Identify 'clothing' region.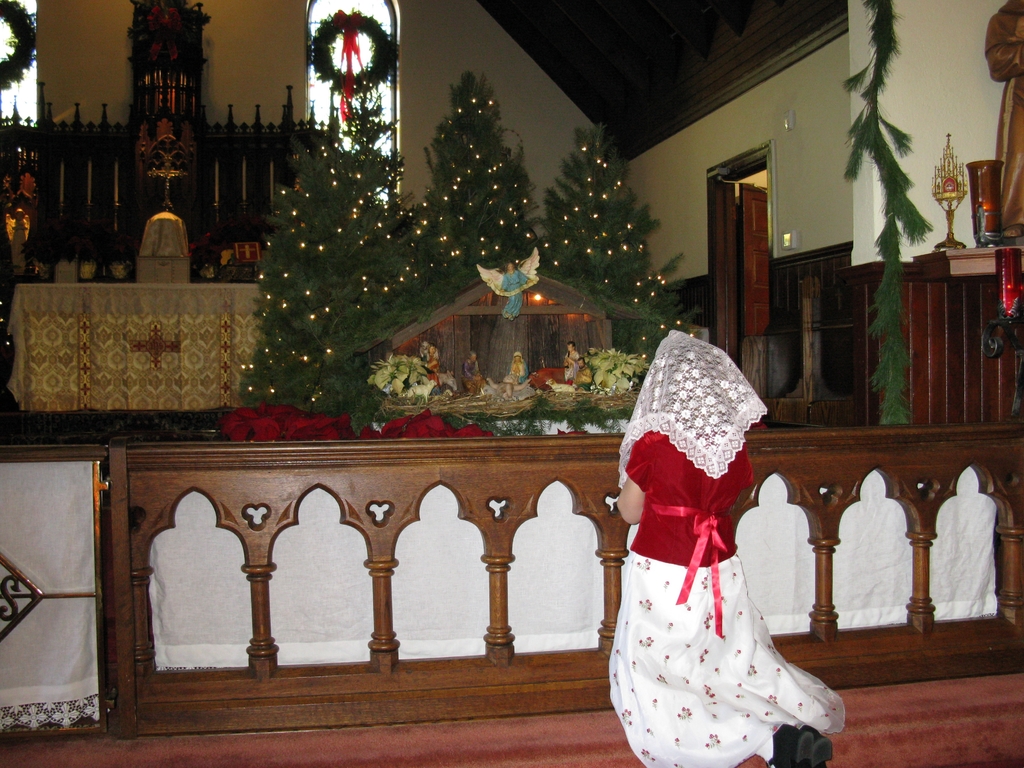
Region: Rect(464, 362, 483, 385).
